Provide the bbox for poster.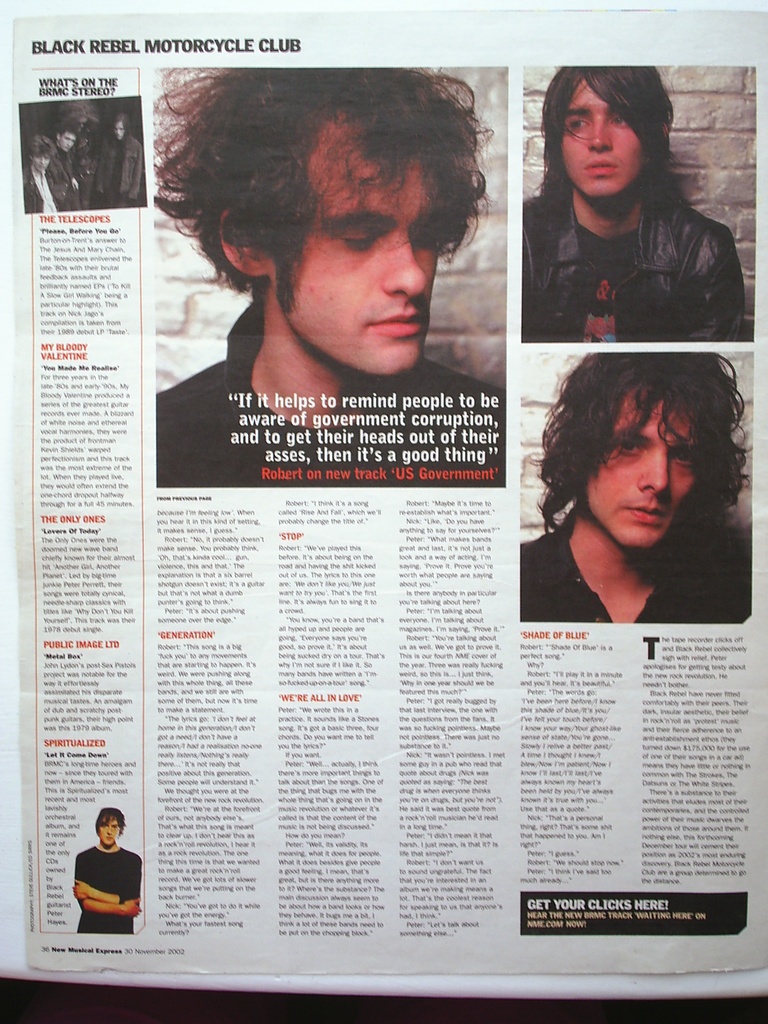
locate(0, 10, 767, 1002).
